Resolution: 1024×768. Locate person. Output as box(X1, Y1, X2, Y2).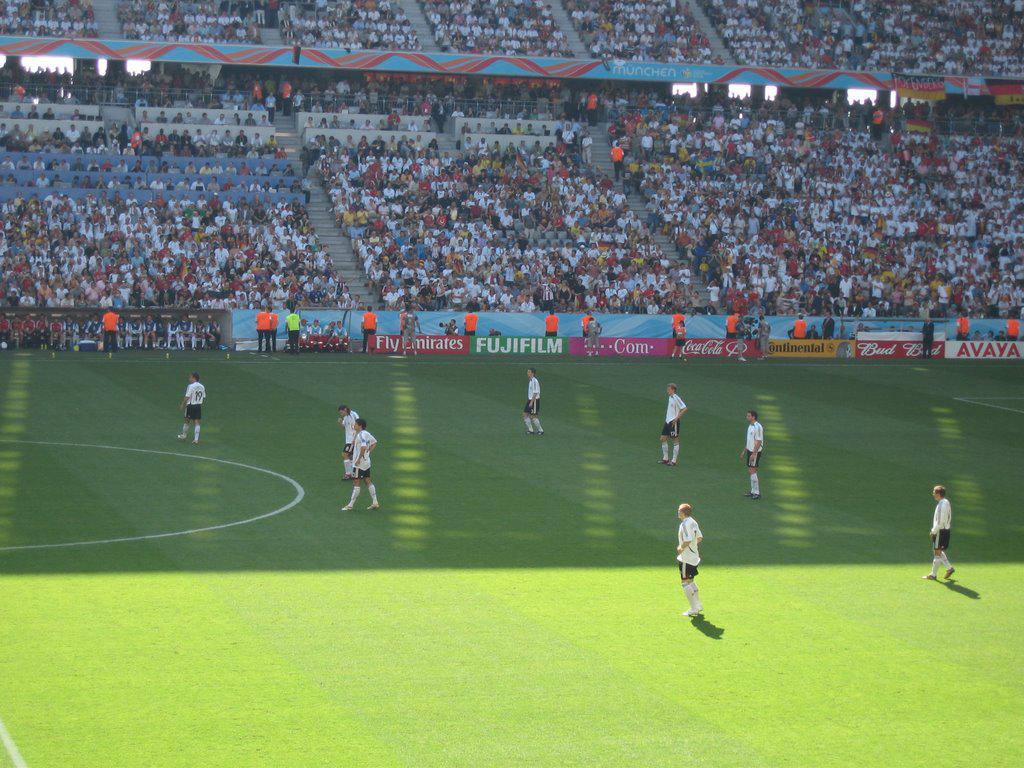
box(310, 320, 319, 351).
